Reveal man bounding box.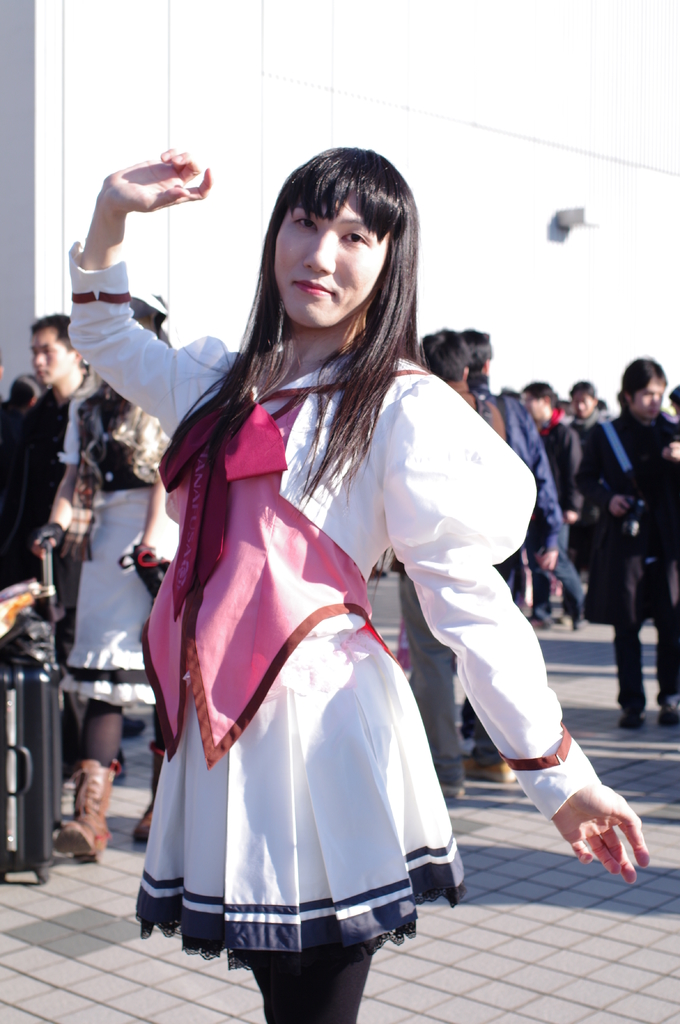
Revealed: (555, 376, 612, 624).
